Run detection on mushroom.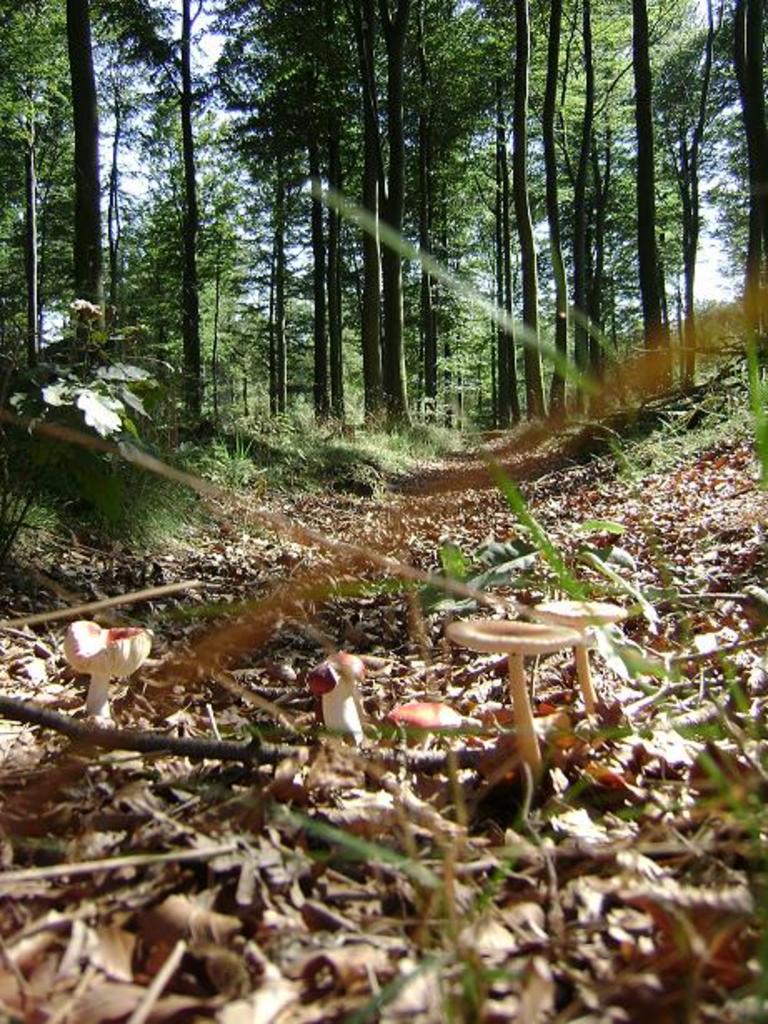
Result: [533, 596, 625, 714].
